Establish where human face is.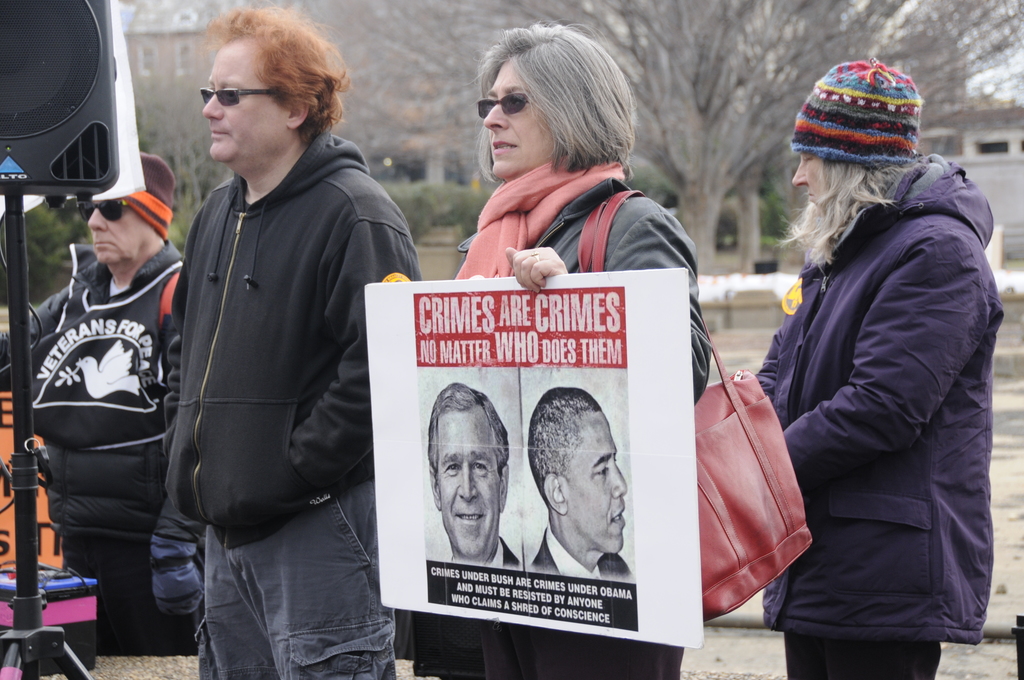
Established at l=89, t=209, r=148, b=264.
